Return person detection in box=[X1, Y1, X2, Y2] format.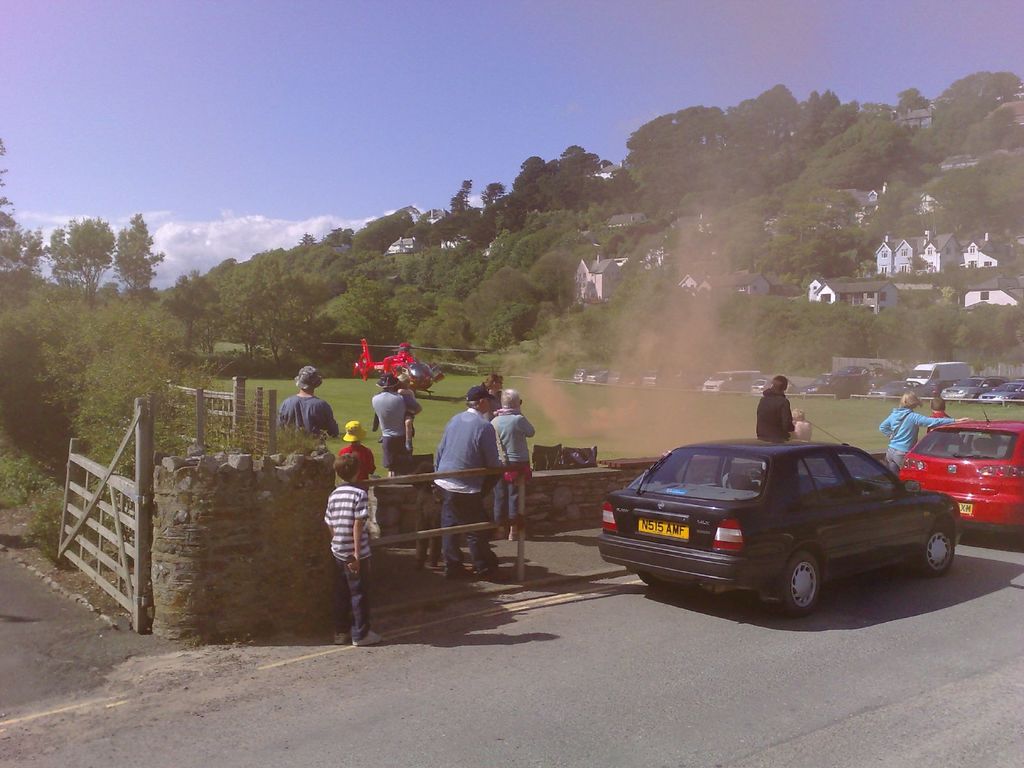
box=[275, 371, 336, 460].
